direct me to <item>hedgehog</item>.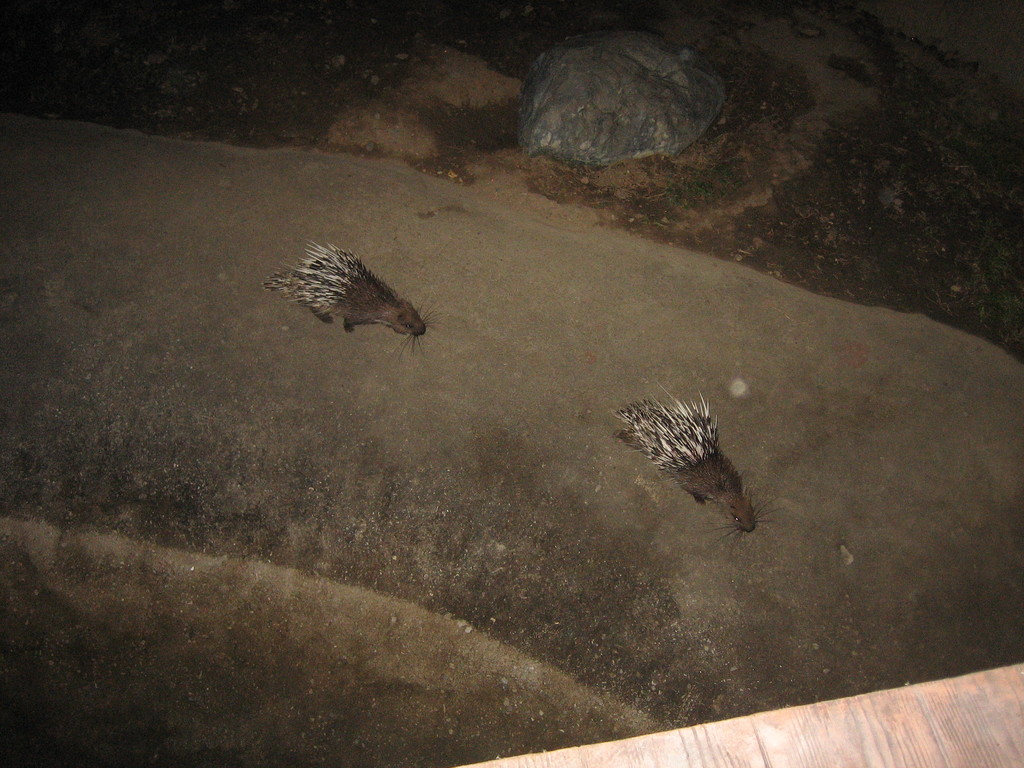
Direction: pyautogui.locateOnScreen(260, 238, 445, 356).
